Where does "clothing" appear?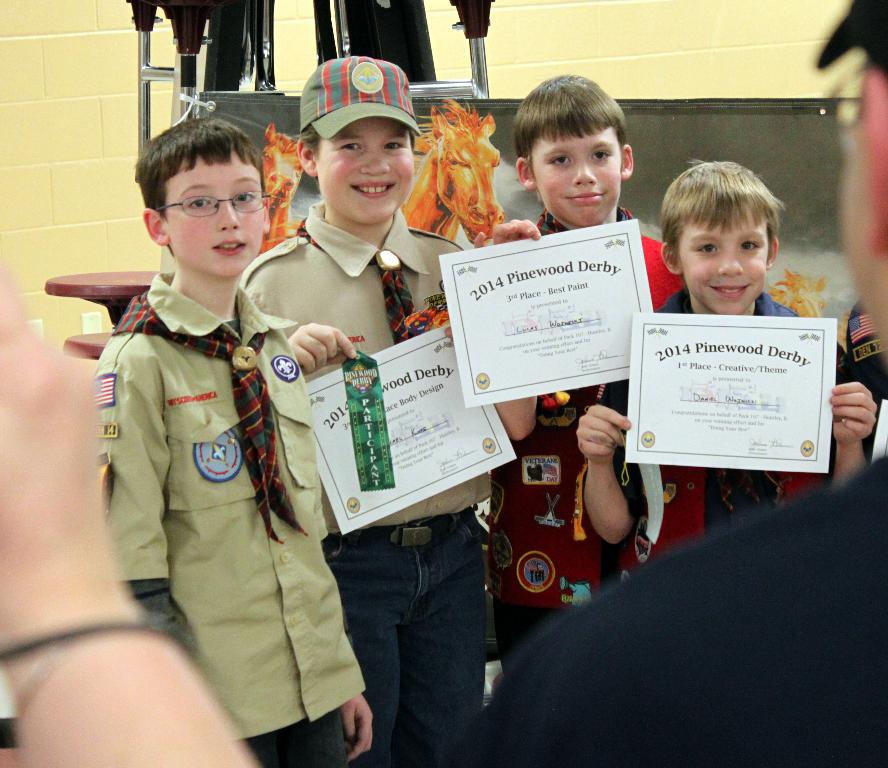
Appears at 74/205/366/746.
